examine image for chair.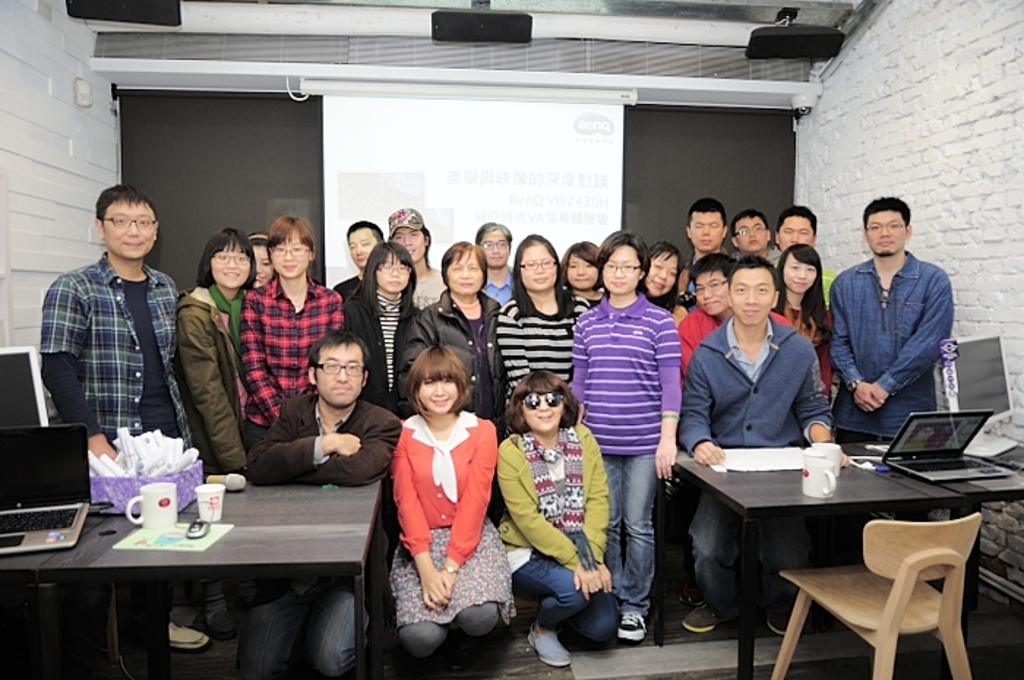
Examination result: BBox(786, 506, 985, 674).
